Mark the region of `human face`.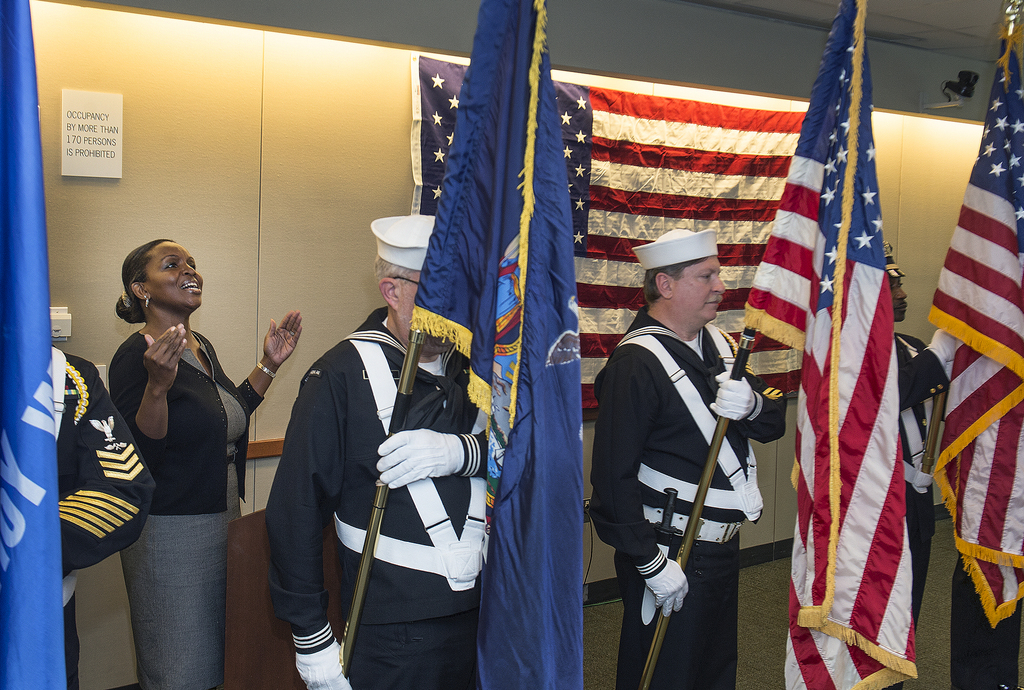
Region: 397 270 444 351.
